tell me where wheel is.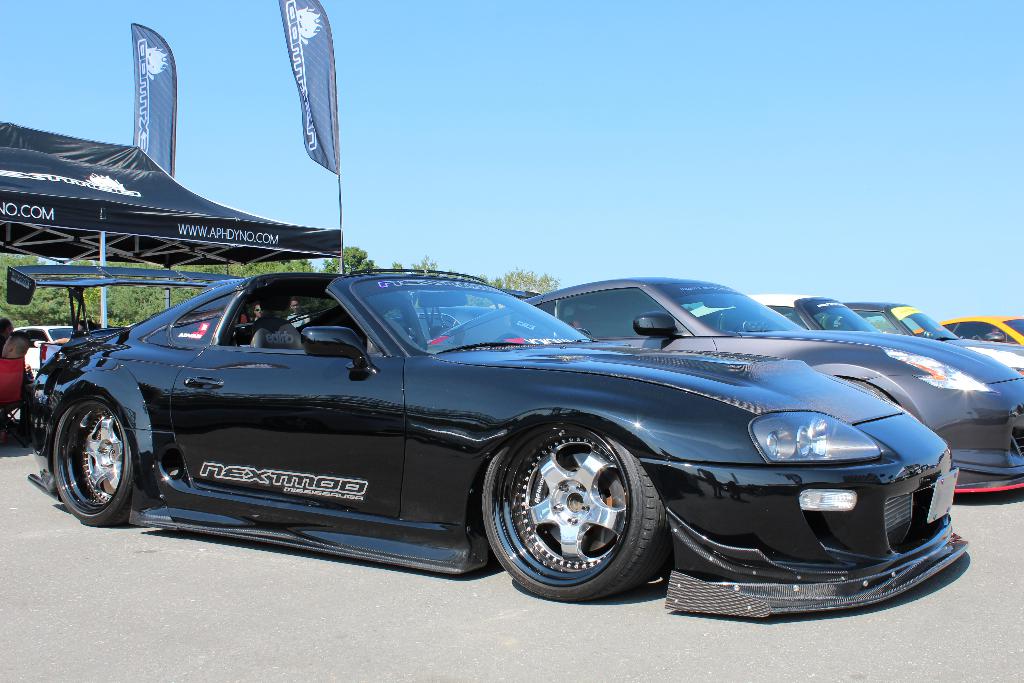
wheel is at Rect(496, 334, 522, 344).
